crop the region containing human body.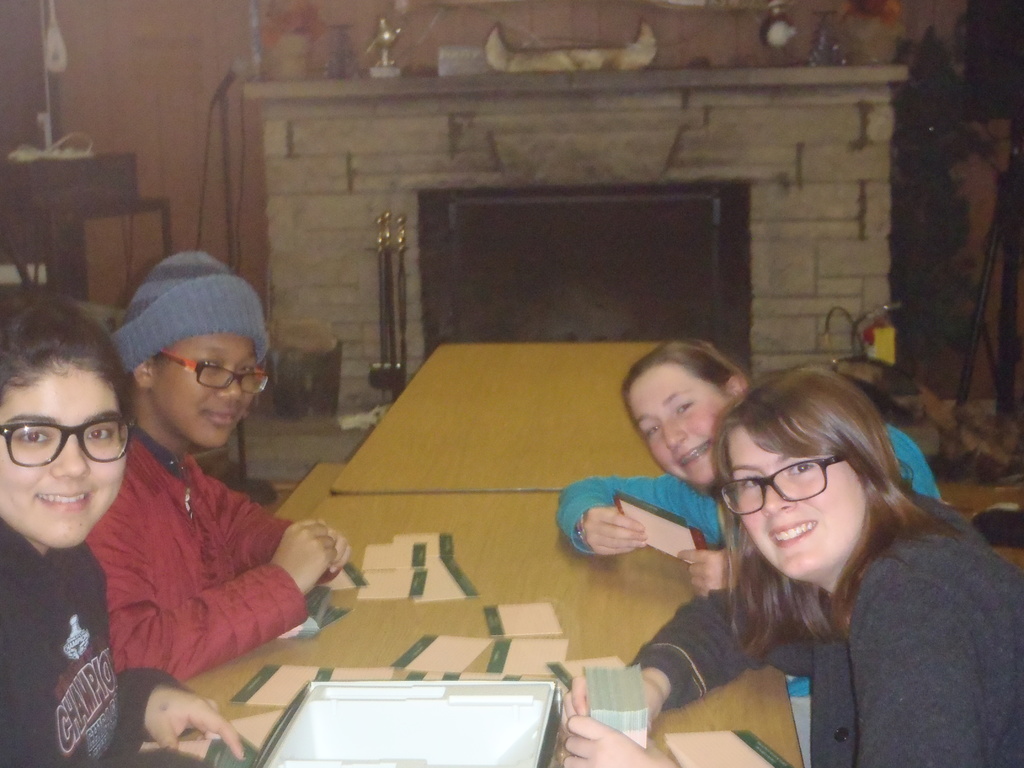
Crop region: (551, 420, 940, 697).
